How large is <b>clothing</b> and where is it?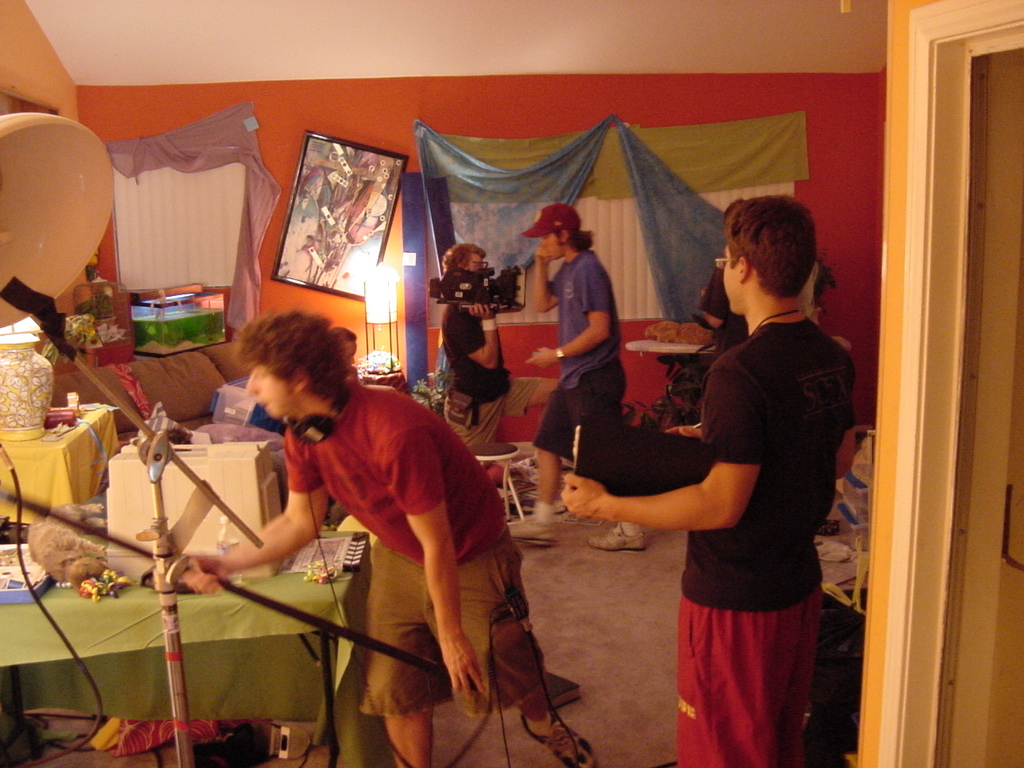
Bounding box: <region>273, 357, 535, 728</region>.
